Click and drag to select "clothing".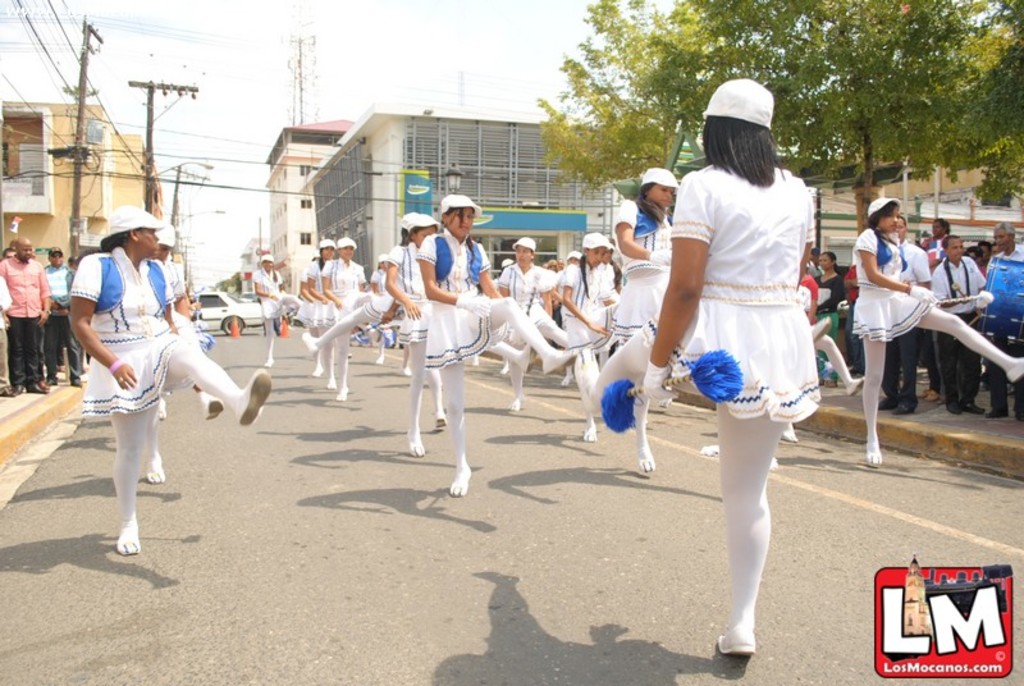
Selection: [left=666, top=150, right=828, bottom=451].
